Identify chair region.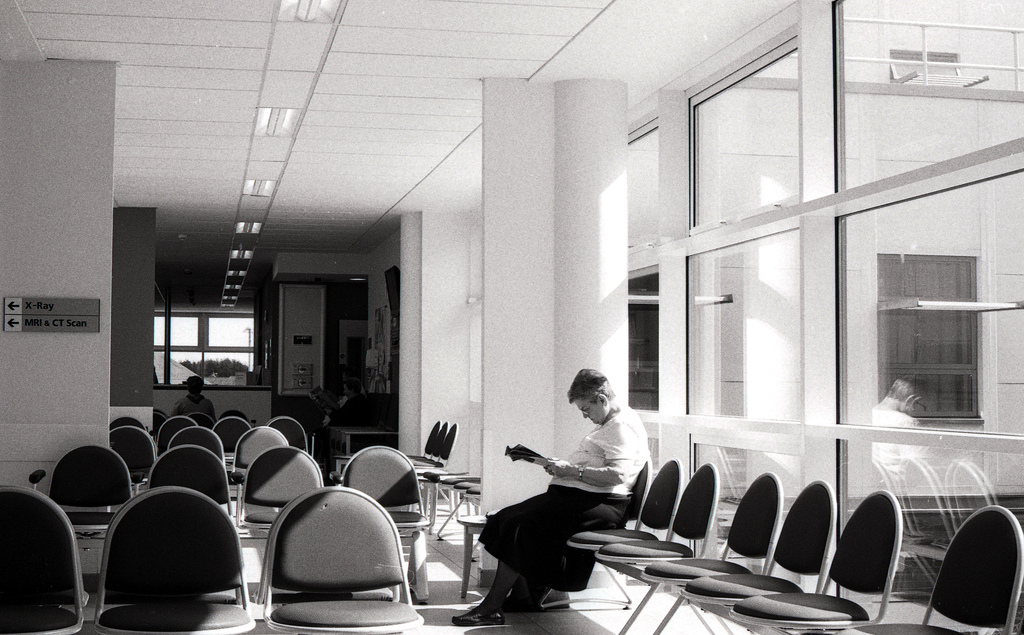
Region: 152/413/203/460.
